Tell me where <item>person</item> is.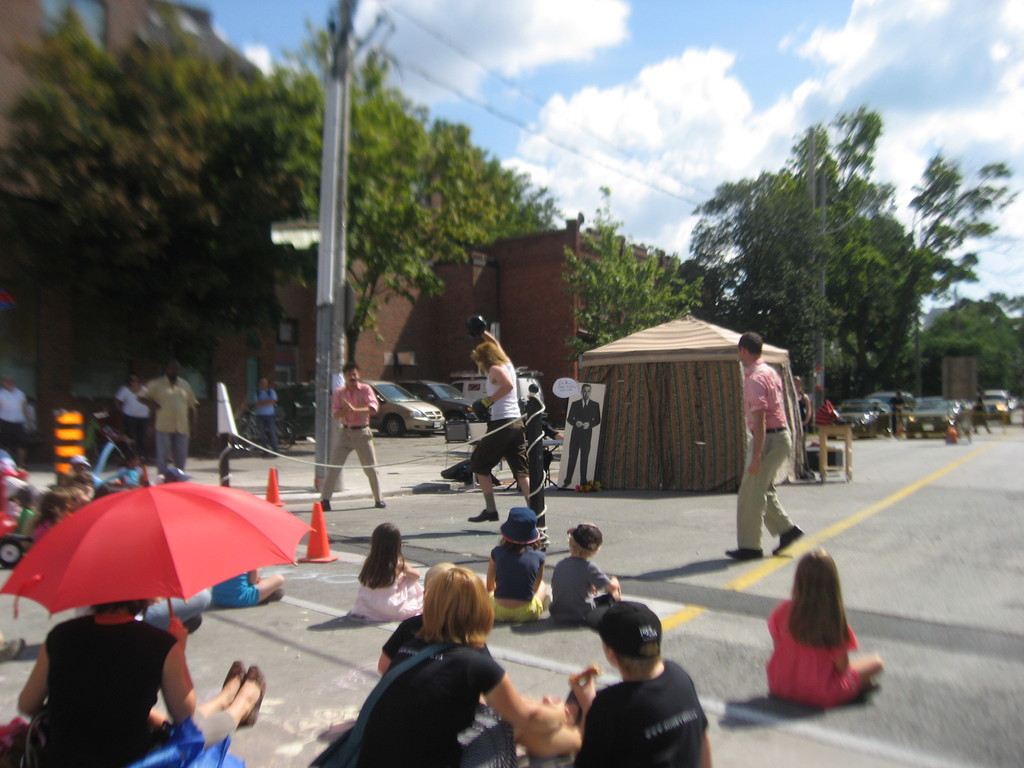
<item>person</item> is at box=[797, 376, 817, 431].
